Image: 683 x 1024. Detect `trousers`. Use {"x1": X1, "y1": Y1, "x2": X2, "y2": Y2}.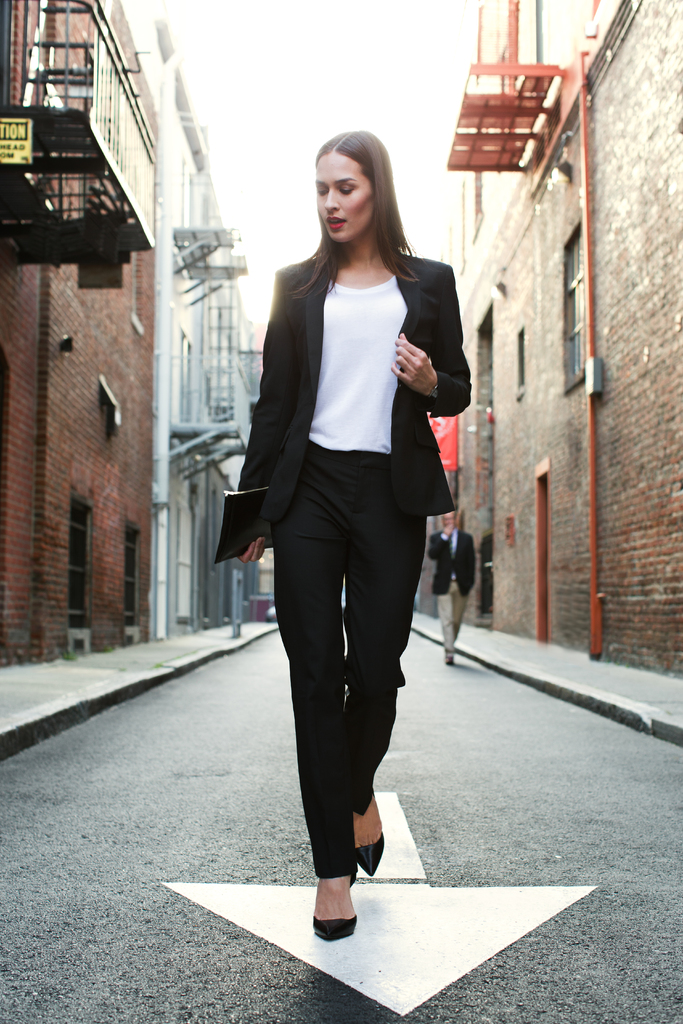
{"x1": 264, "y1": 446, "x2": 429, "y2": 884}.
